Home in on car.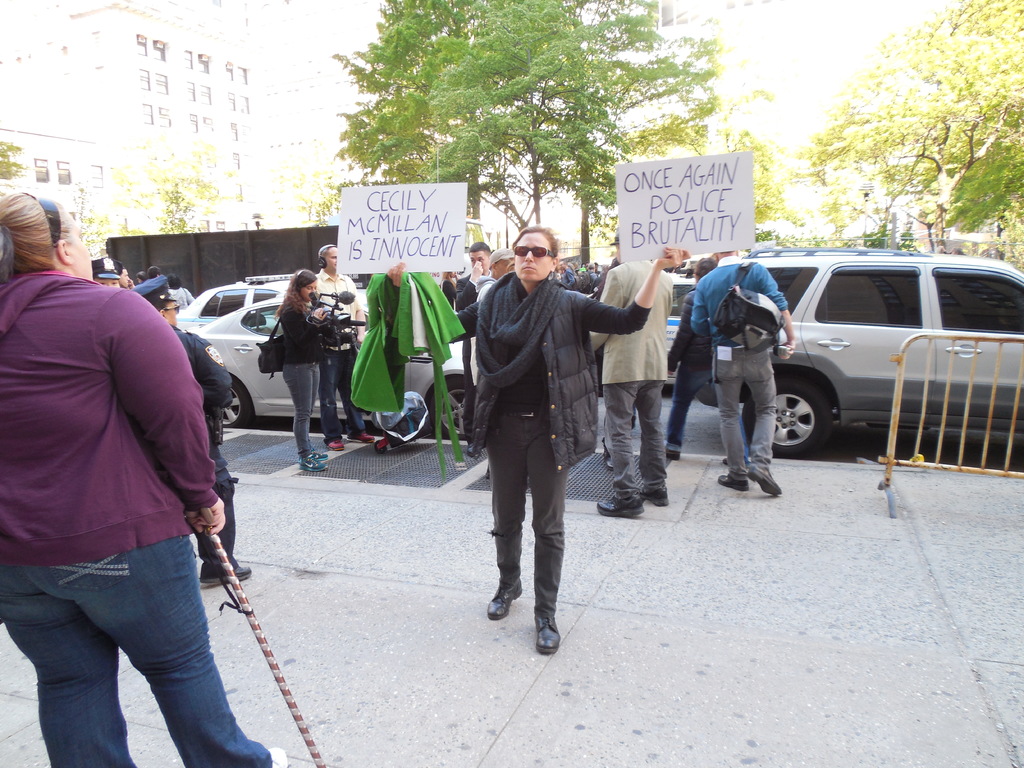
Homed in at [173, 269, 383, 335].
